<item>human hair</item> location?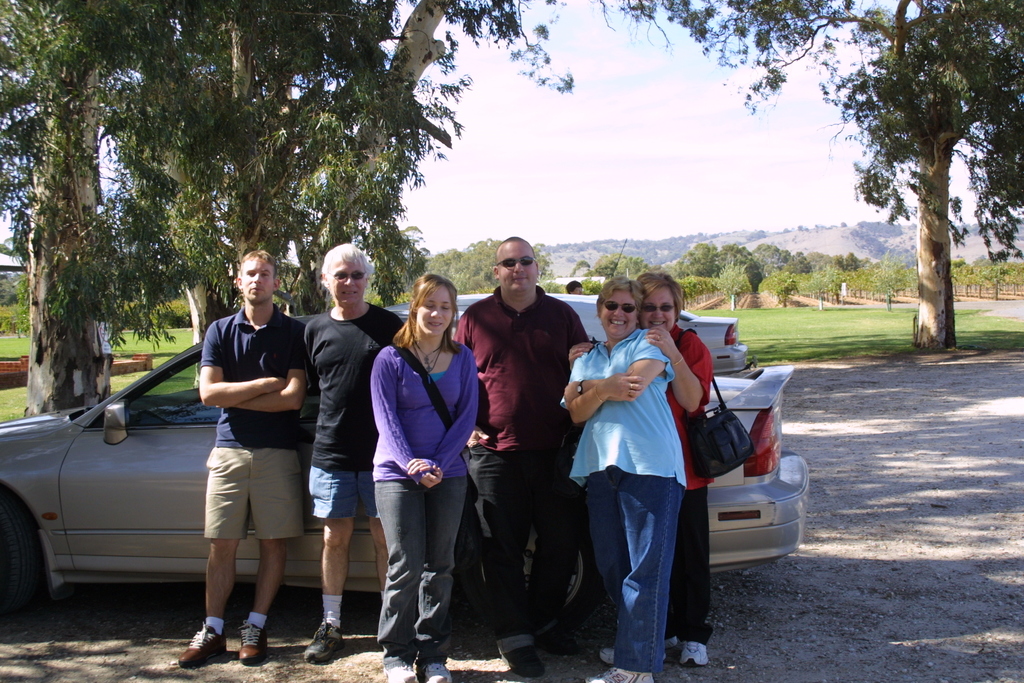
box=[318, 242, 377, 290]
